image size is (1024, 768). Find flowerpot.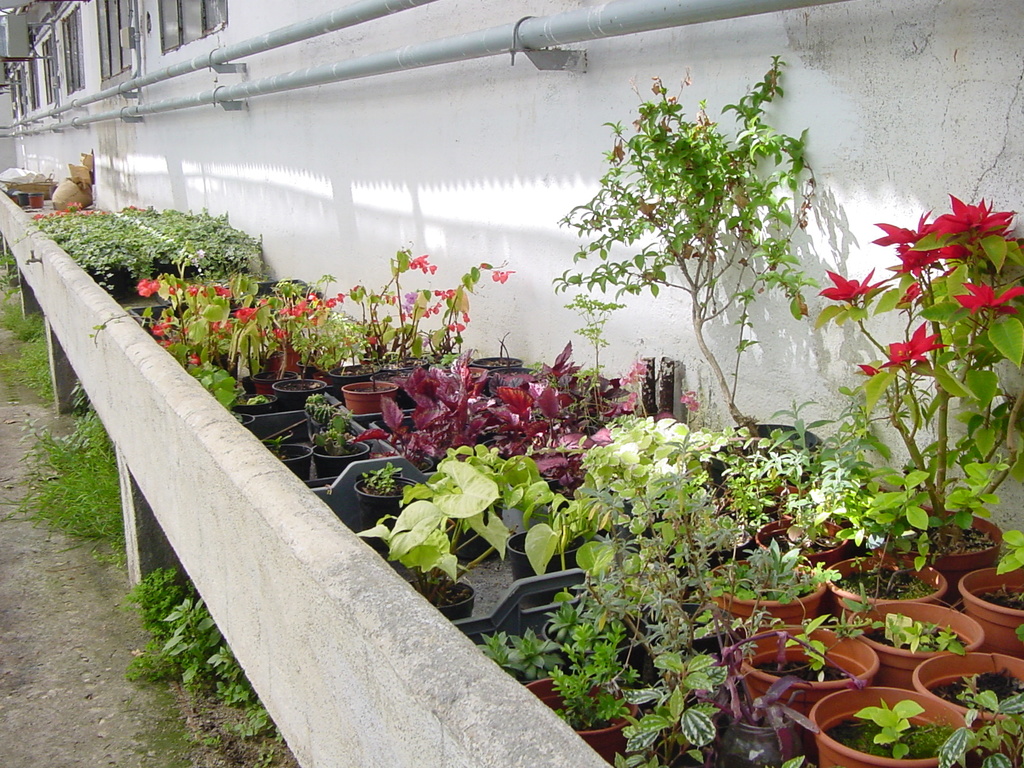
x1=879 y1=502 x2=1005 y2=583.
